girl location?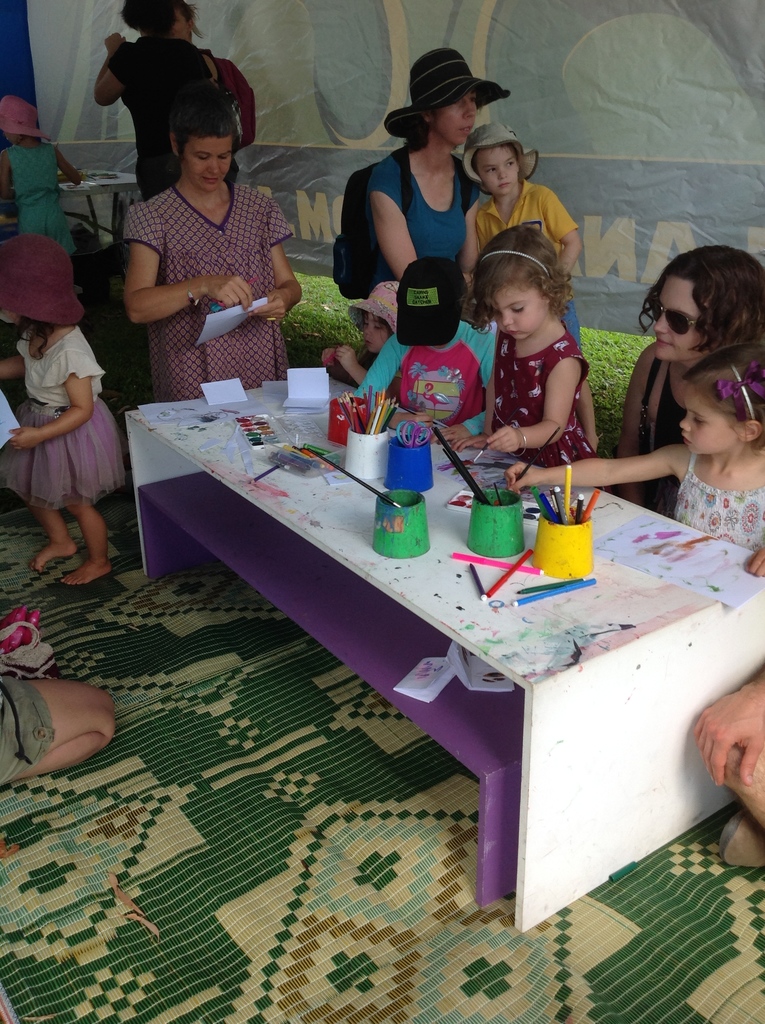
(0,237,126,586)
